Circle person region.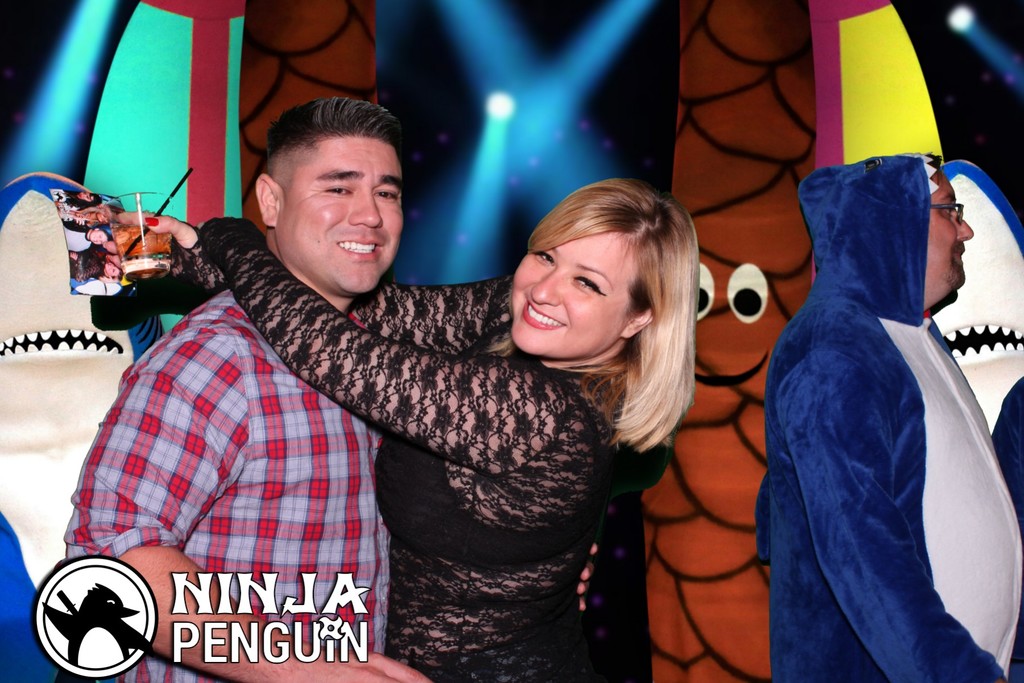
Region: (x1=86, y1=179, x2=699, y2=682).
